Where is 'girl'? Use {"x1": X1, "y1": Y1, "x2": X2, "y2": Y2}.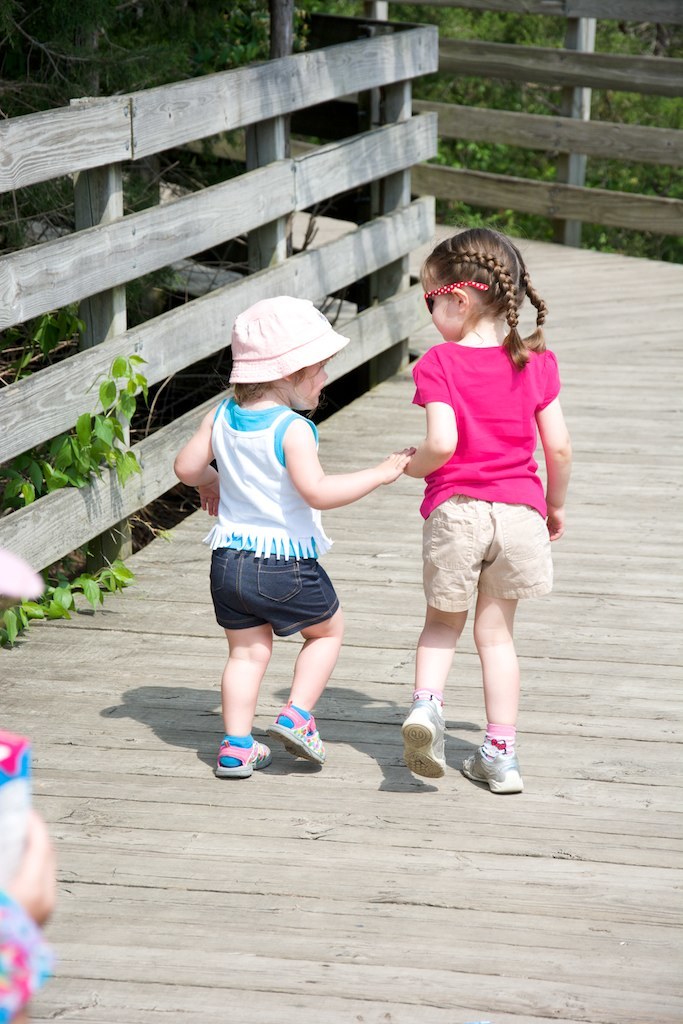
{"x1": 174, "y1": 296, "x2": 416, "y2": 776}.
